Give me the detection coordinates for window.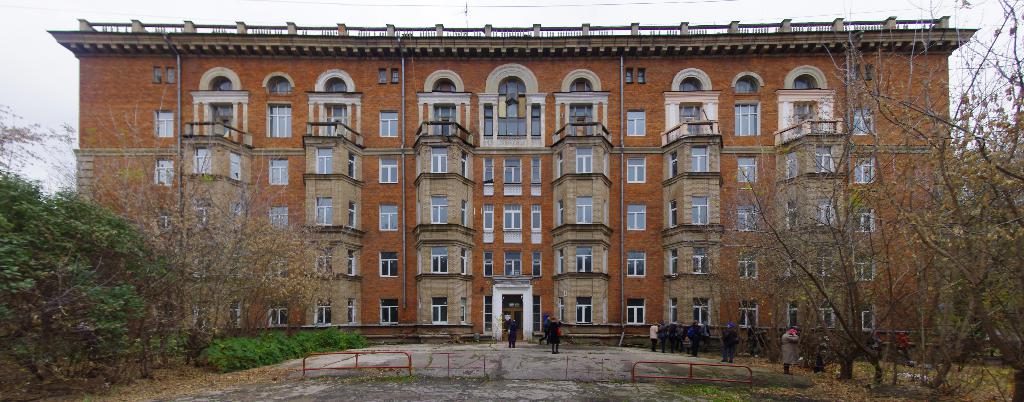
[x1=349, y1=299, x2=355, y2=323].
